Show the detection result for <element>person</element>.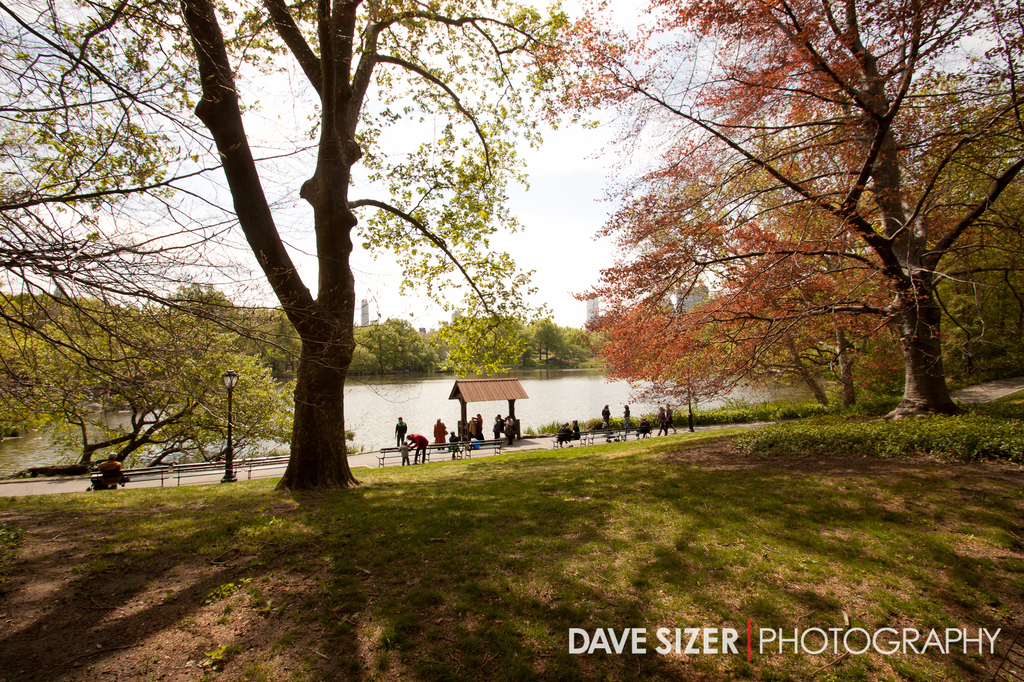
<region>623, 401, 630, 429</region>.
